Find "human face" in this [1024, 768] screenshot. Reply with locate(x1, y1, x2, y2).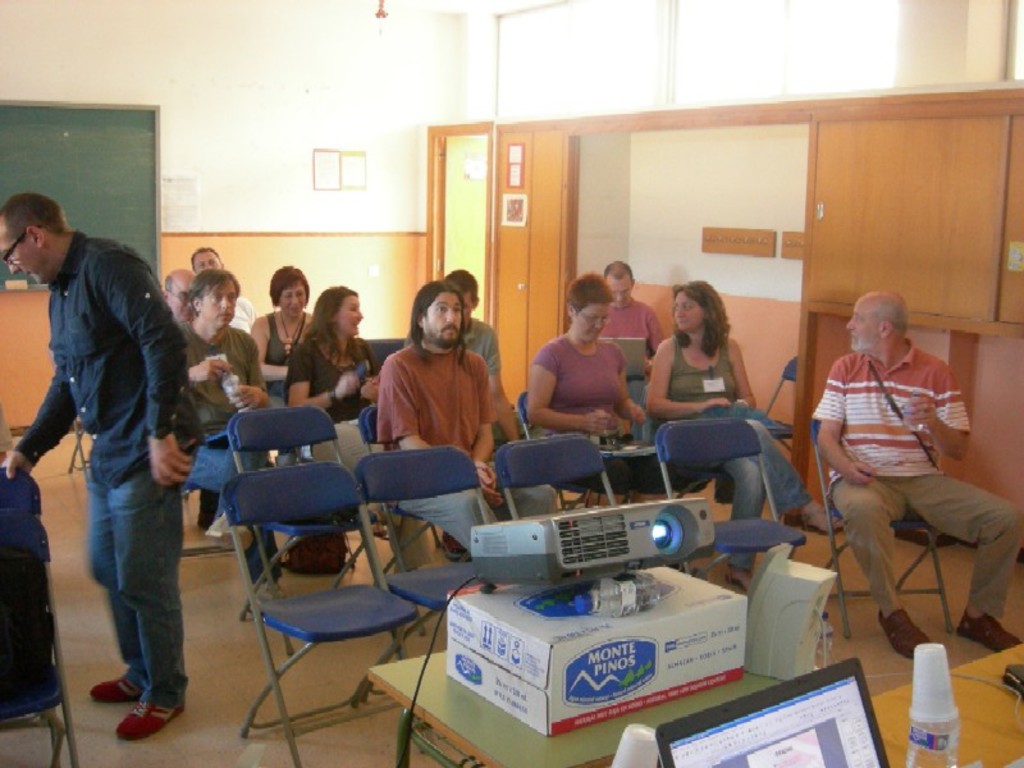
locate(166, 276, 197, 324).
